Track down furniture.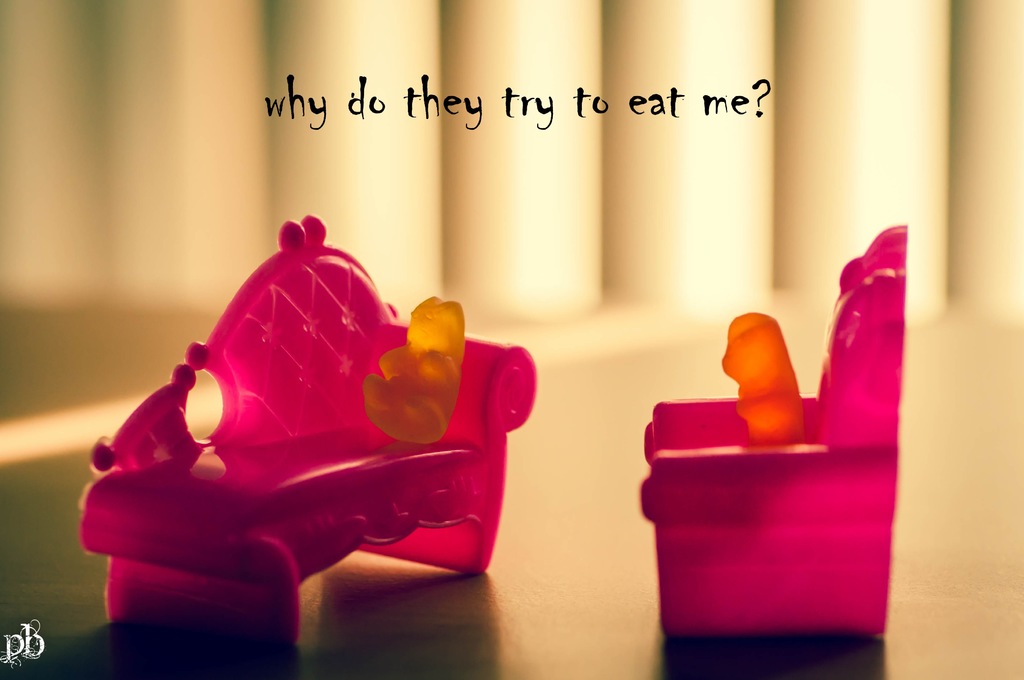
Tracked to pyautogui.locateOnScreen(640, 227, 906, 638).
